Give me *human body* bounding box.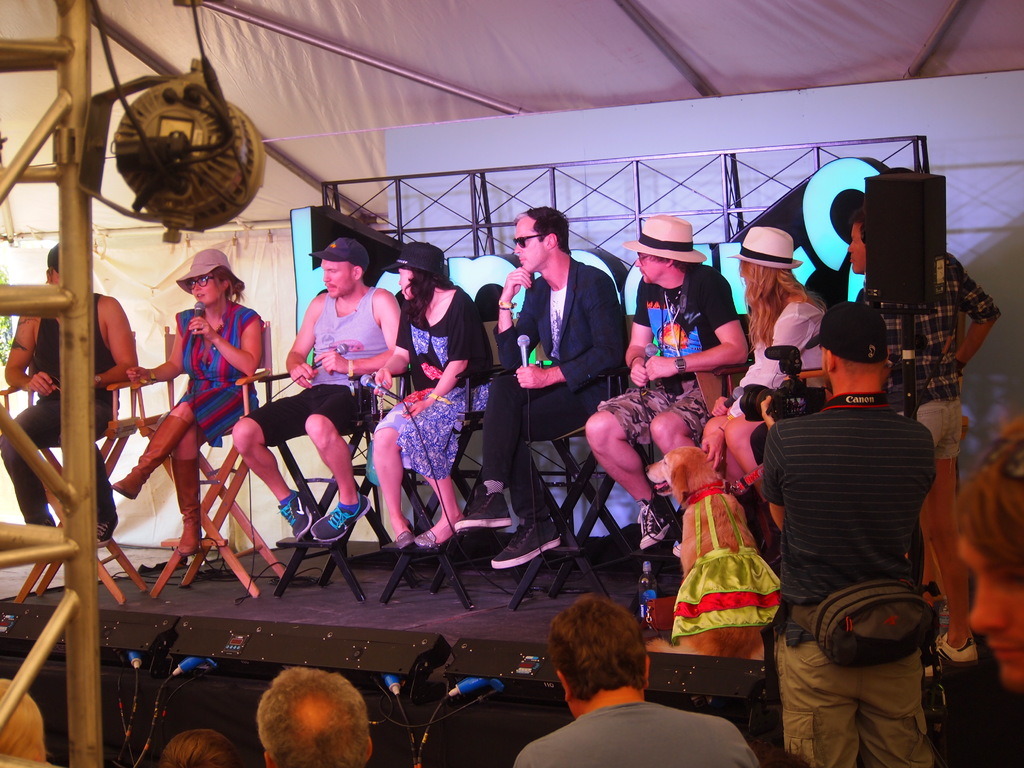
[x1=0, y1=668, x2=47, y2=759].
